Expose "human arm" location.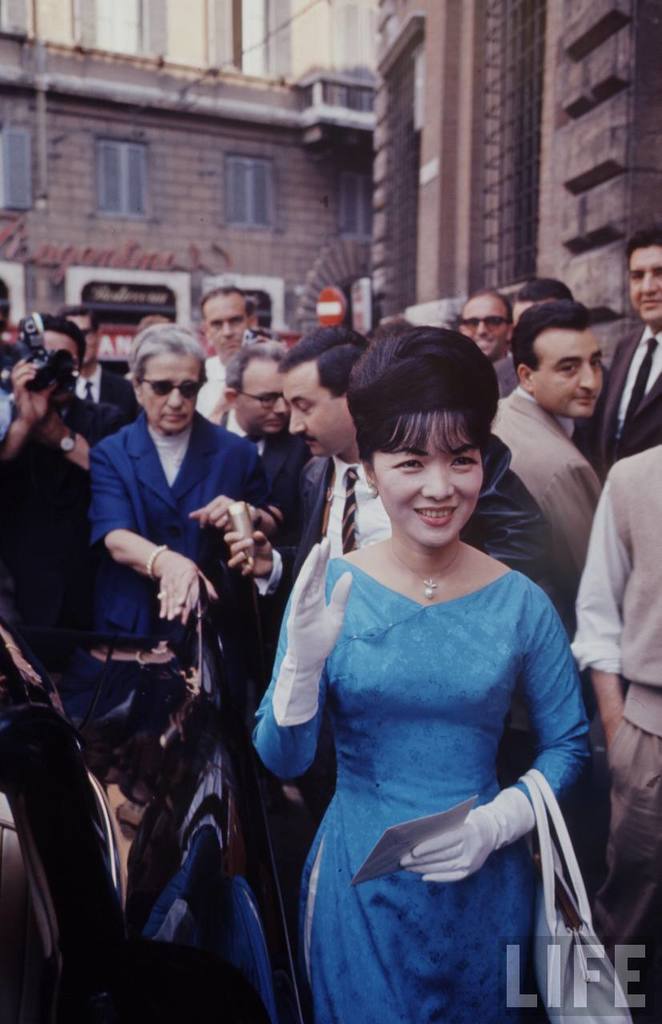
Exposed at BBox(85, 439, 215, 630).
